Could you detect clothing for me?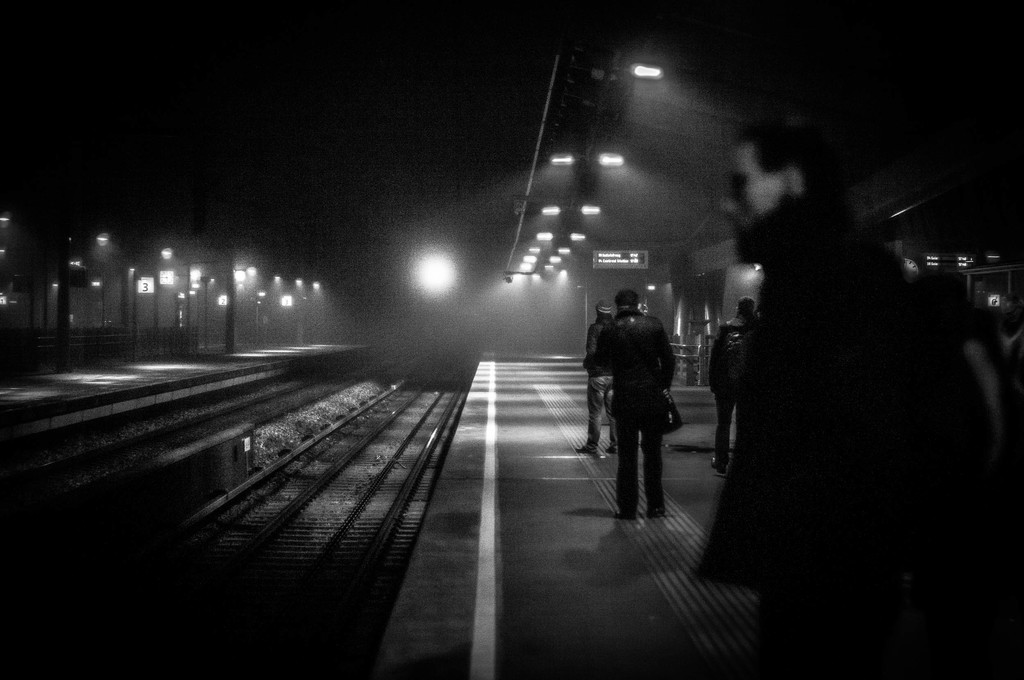
Detection result: (x1=681, y1=188, x2=1004, y2=679).
